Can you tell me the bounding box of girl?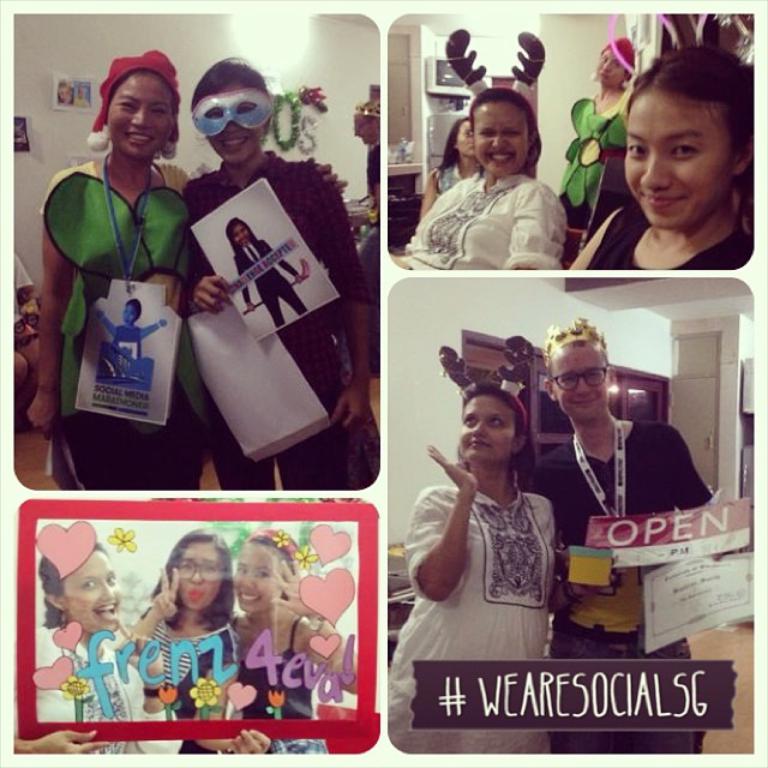
{"left": 391, "top": 86, "right": 578, "bottom": 271}.
